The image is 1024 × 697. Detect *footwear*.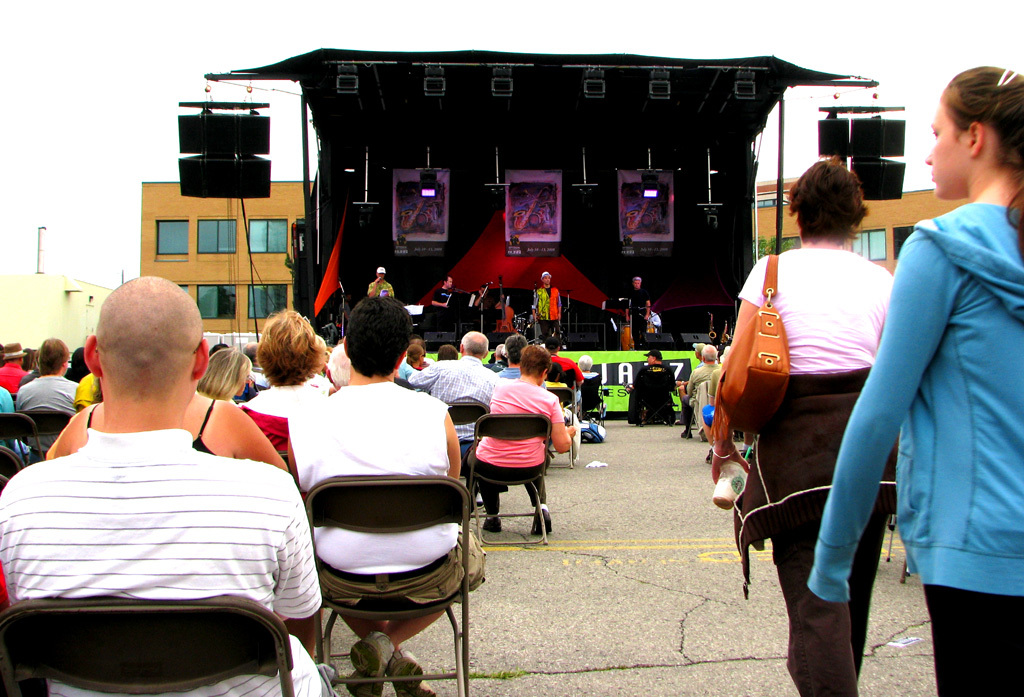
Detection: 680,433,692,437.
